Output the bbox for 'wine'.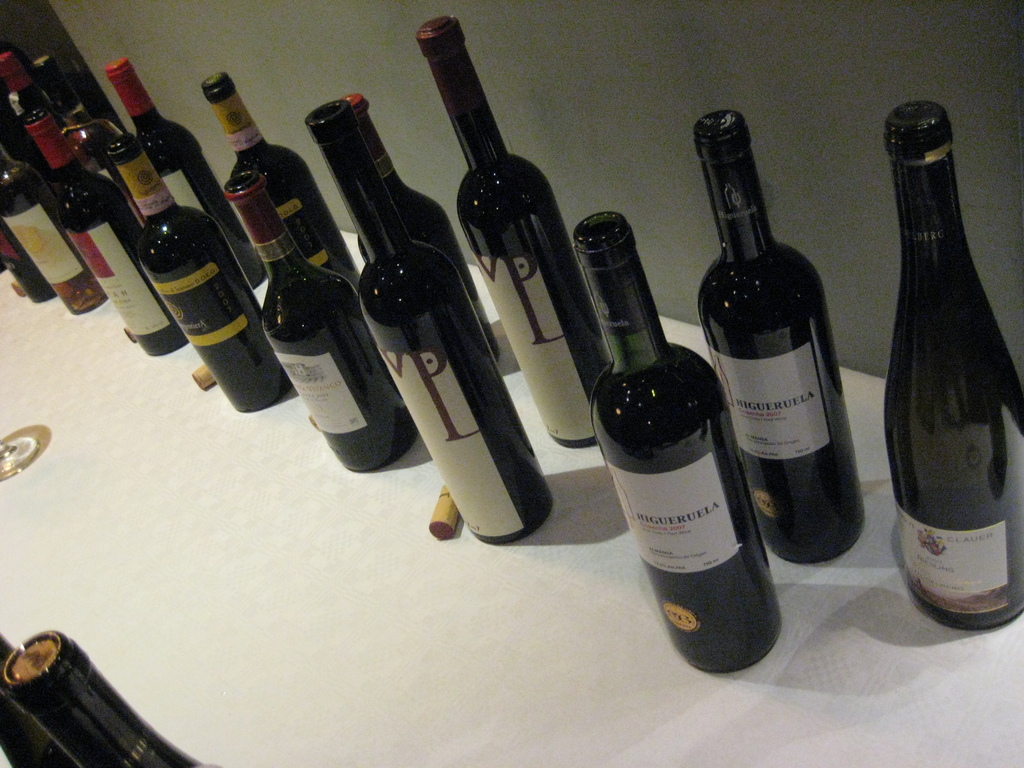
{"x1": 3, "y1": 220, "x2": 58, "y2": 303}.
